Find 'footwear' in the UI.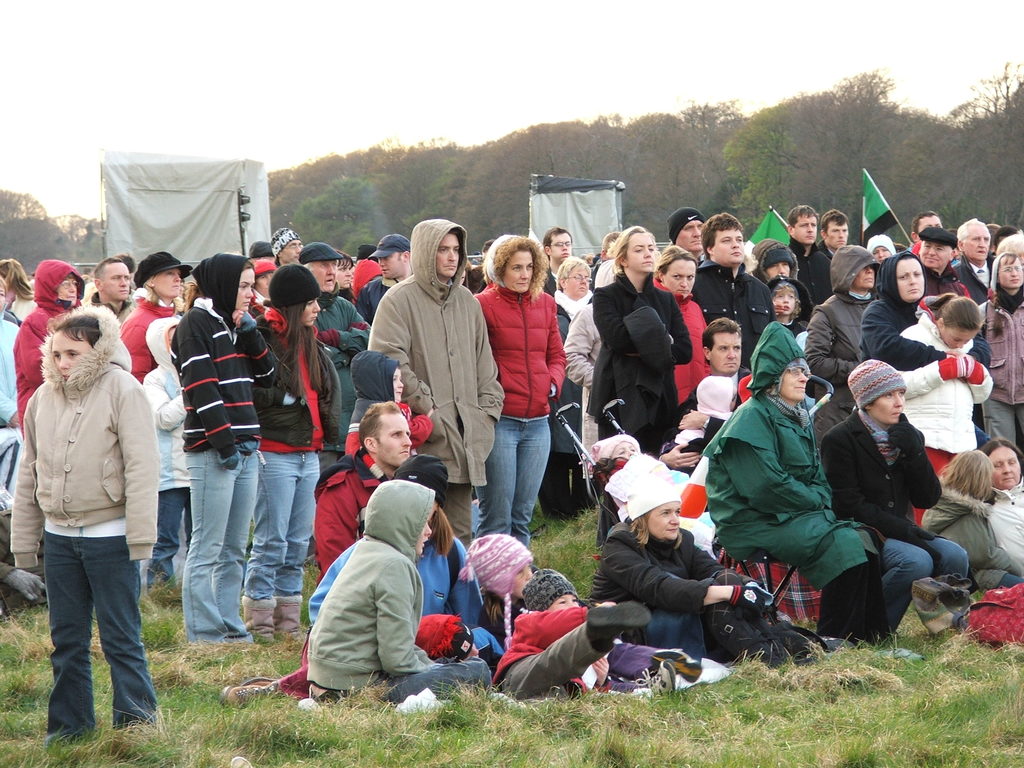
UI element at x1=242, y1=600, x2=272, y2=651.
